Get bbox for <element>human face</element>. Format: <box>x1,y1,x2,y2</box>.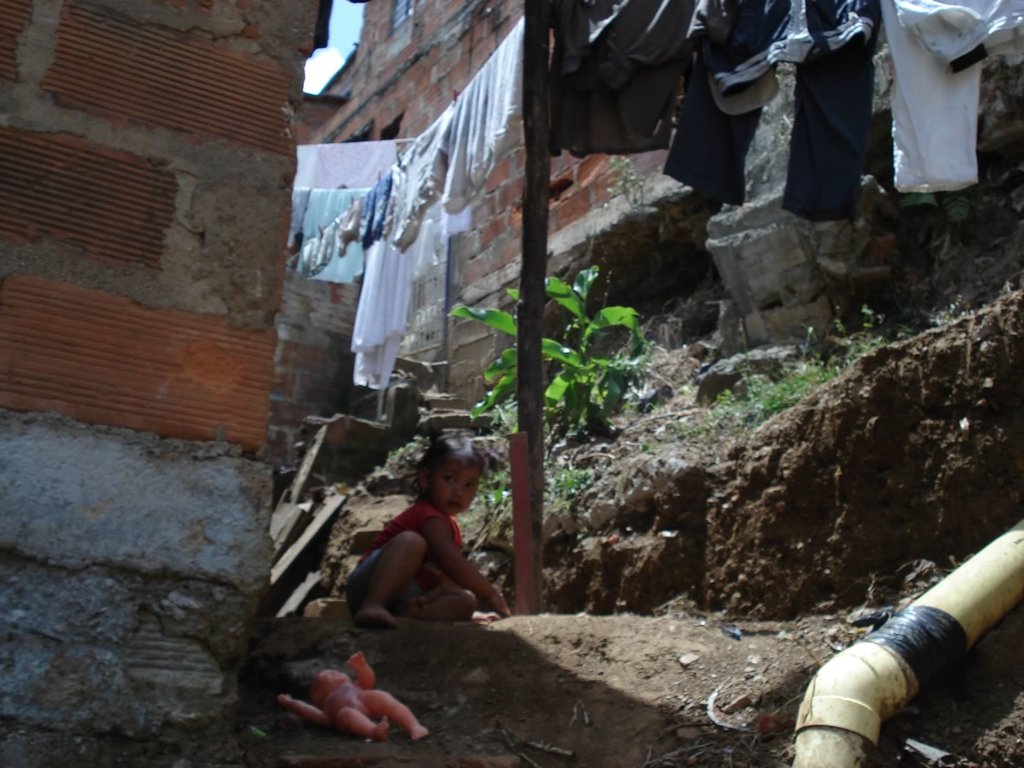
<box>433,461,477,513</box>.
